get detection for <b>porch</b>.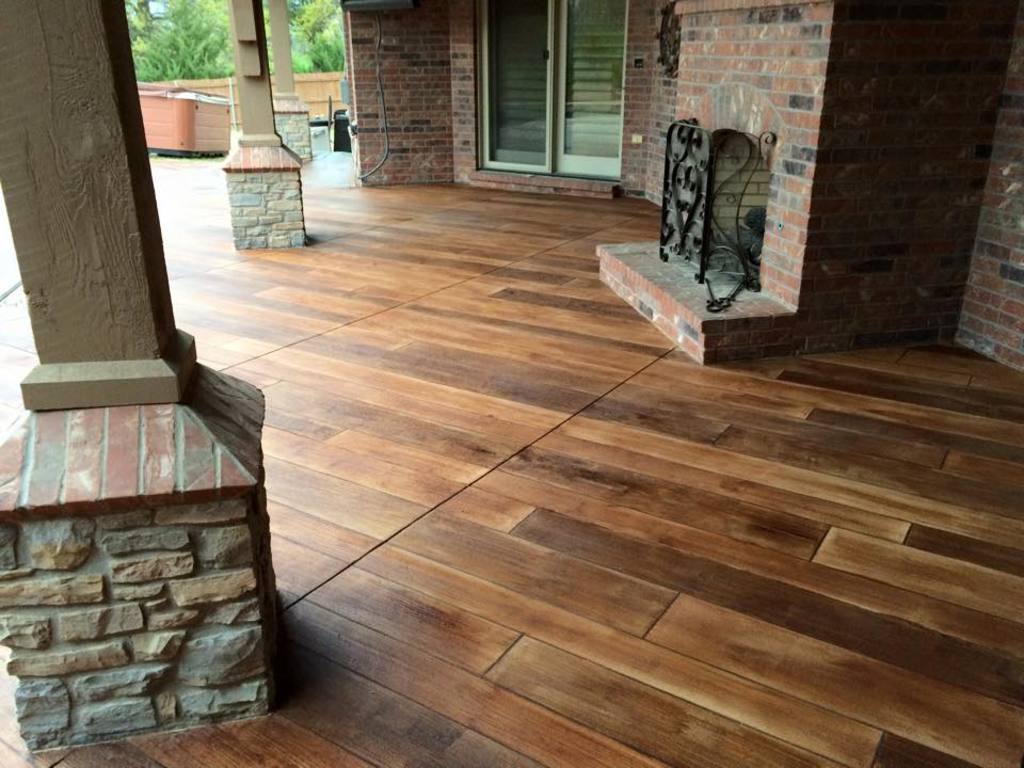
Detection: (0,145,1023,767).
